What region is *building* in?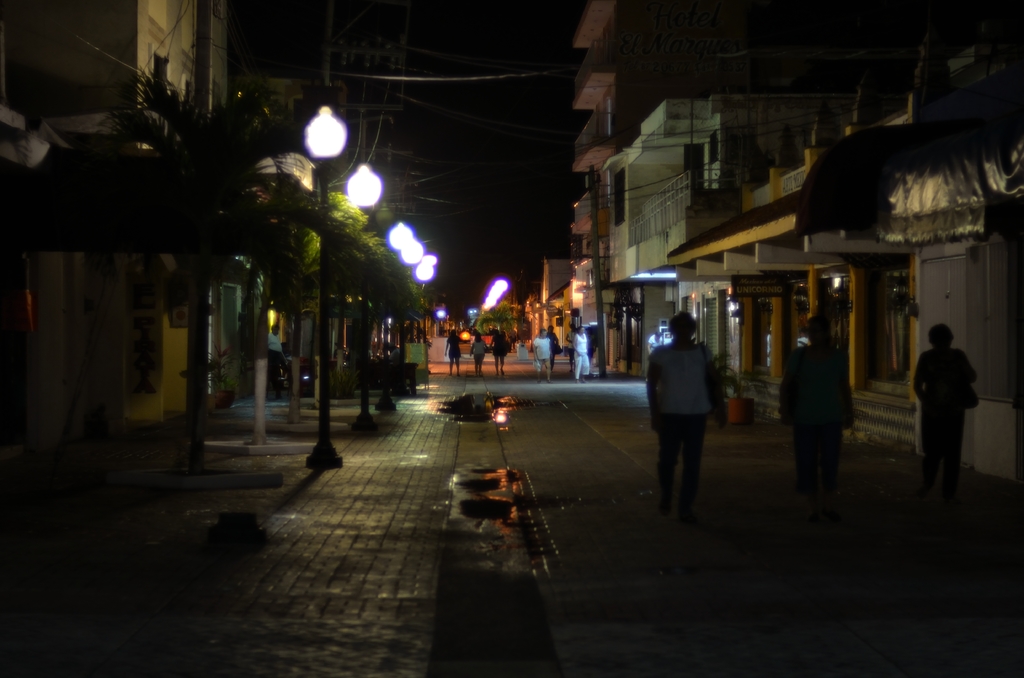
left=562, top=0, right=778, bottom=385.
